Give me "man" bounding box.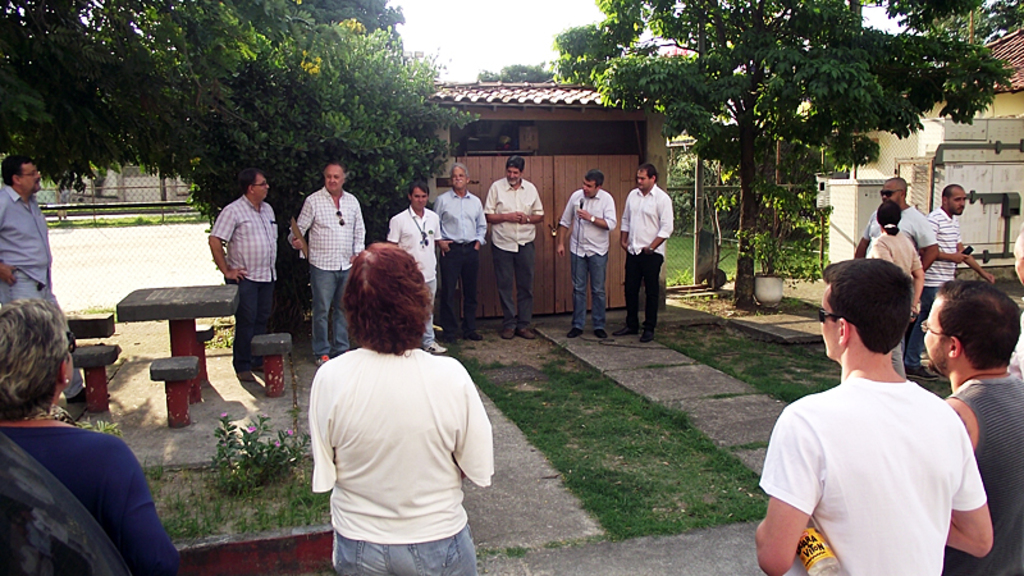
x1=0, y1=148, x2=105, y2=410.
